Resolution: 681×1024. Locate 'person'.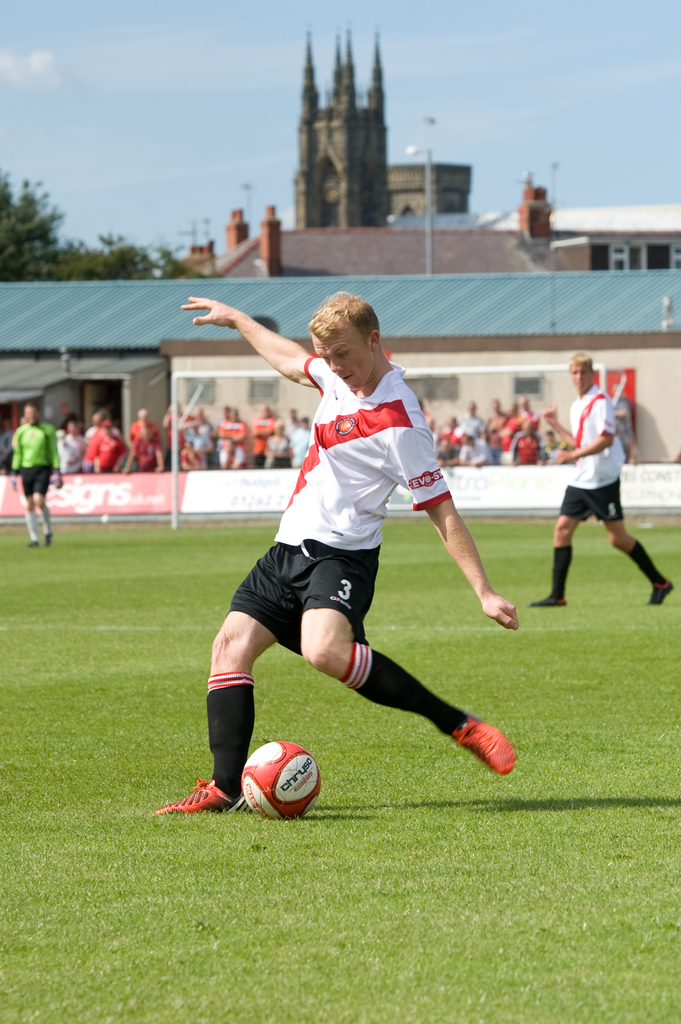
bbox=[287, 412, 313, 463].
